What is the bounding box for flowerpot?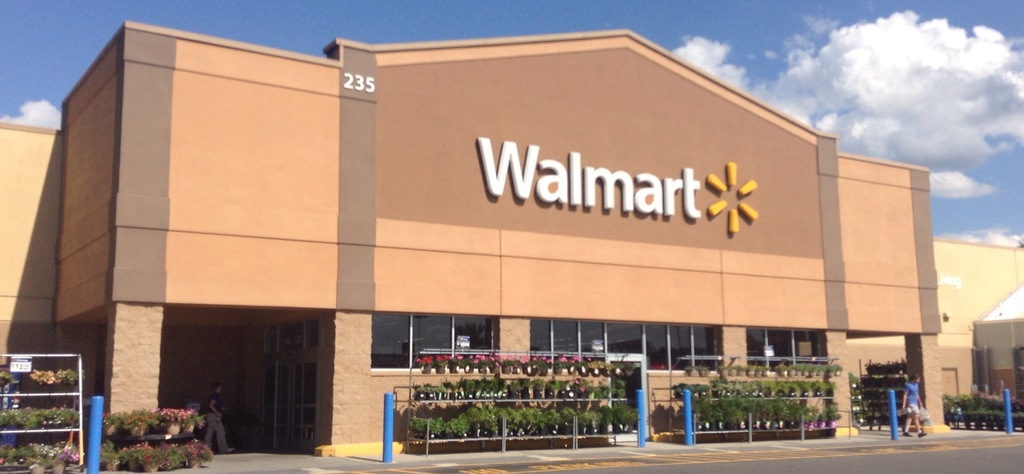
(165, 417, 180, 433).
